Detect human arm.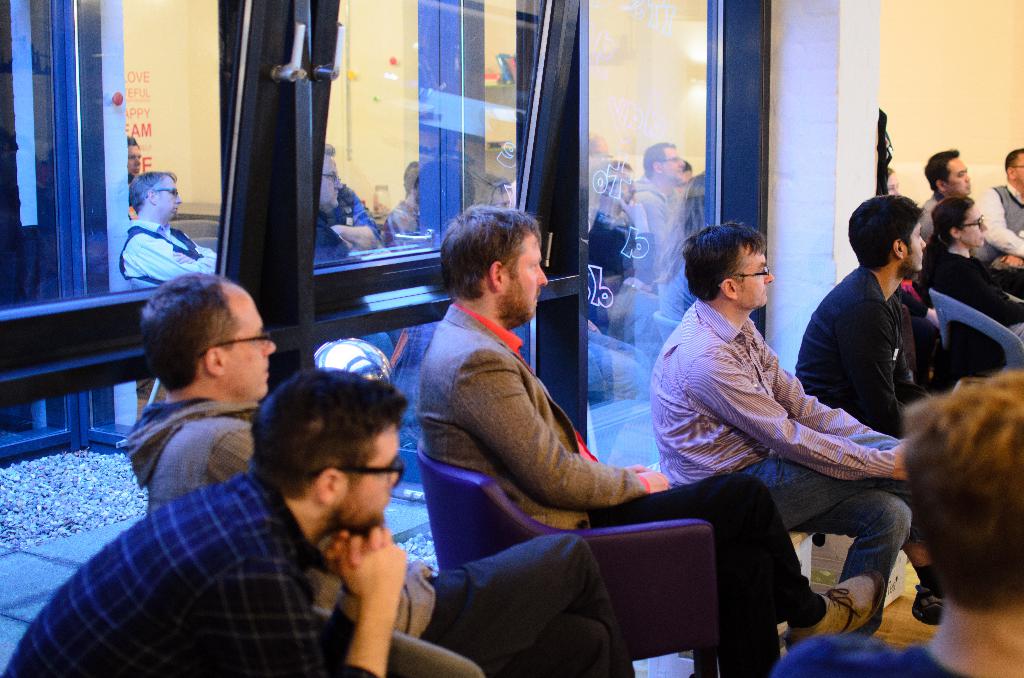
Detected at <bbox>452, 347, 668, 510</bbox>.
